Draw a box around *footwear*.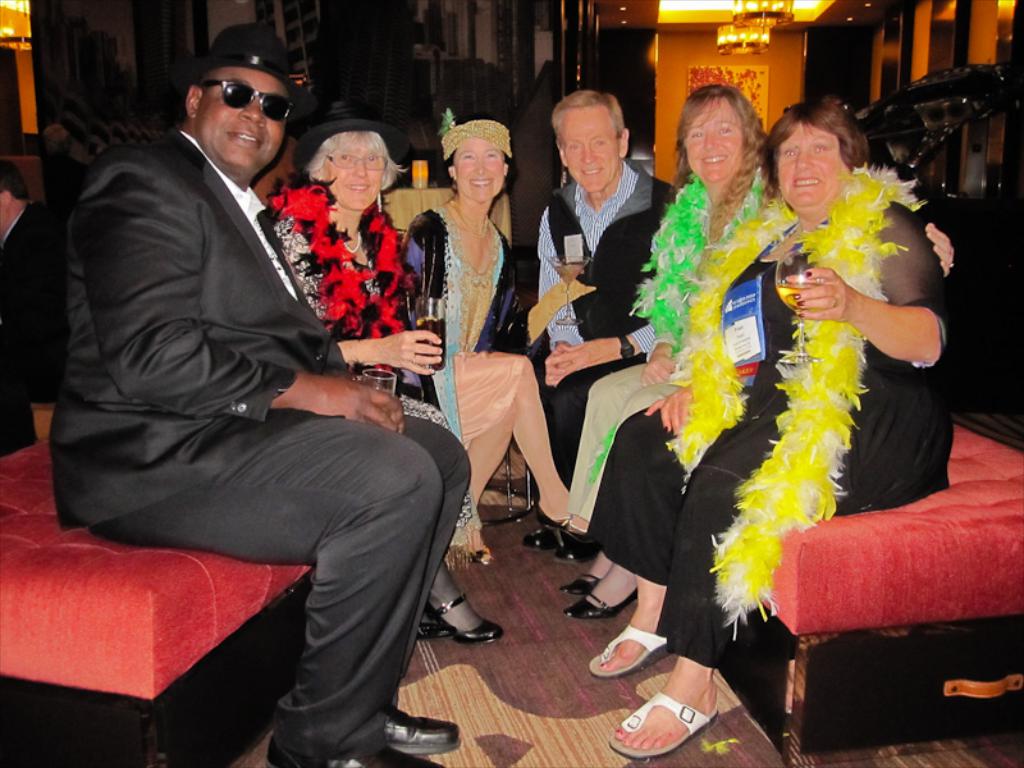
rect(524, 520, 557, 550).
